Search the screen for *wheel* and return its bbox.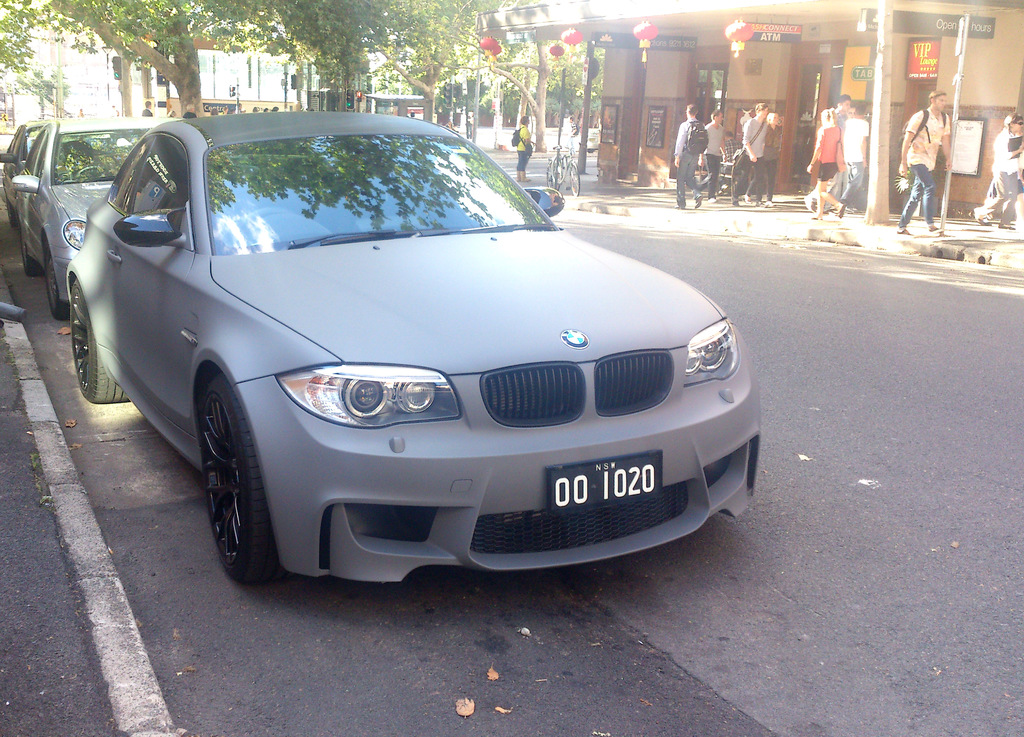
Found: box(180, 358, 290, 583).
